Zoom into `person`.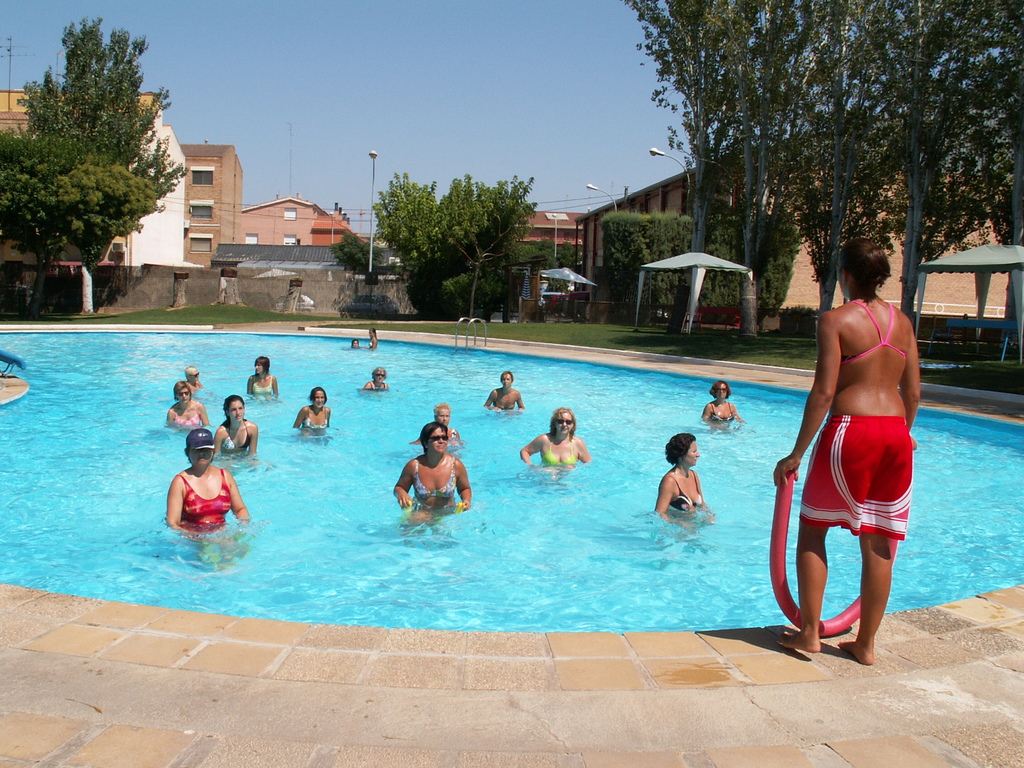
Zoom target: pyautogui.locateOnScreen(473, 369, 529, 412).
